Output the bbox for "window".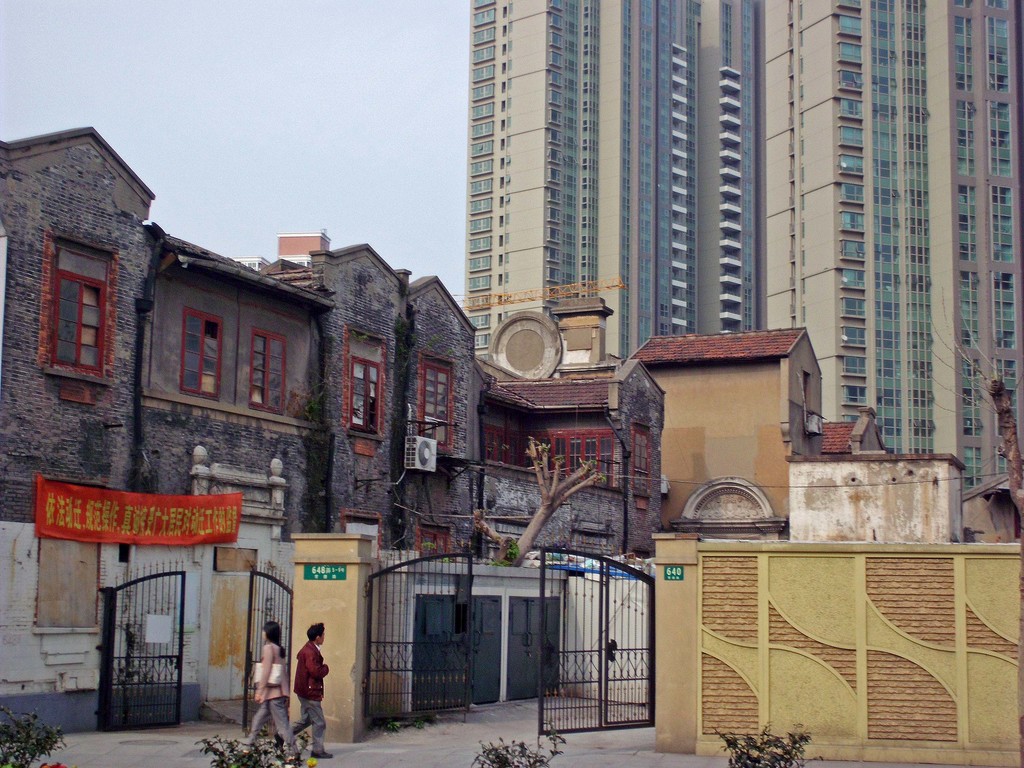
BBox(341, 320, 382, 436).
